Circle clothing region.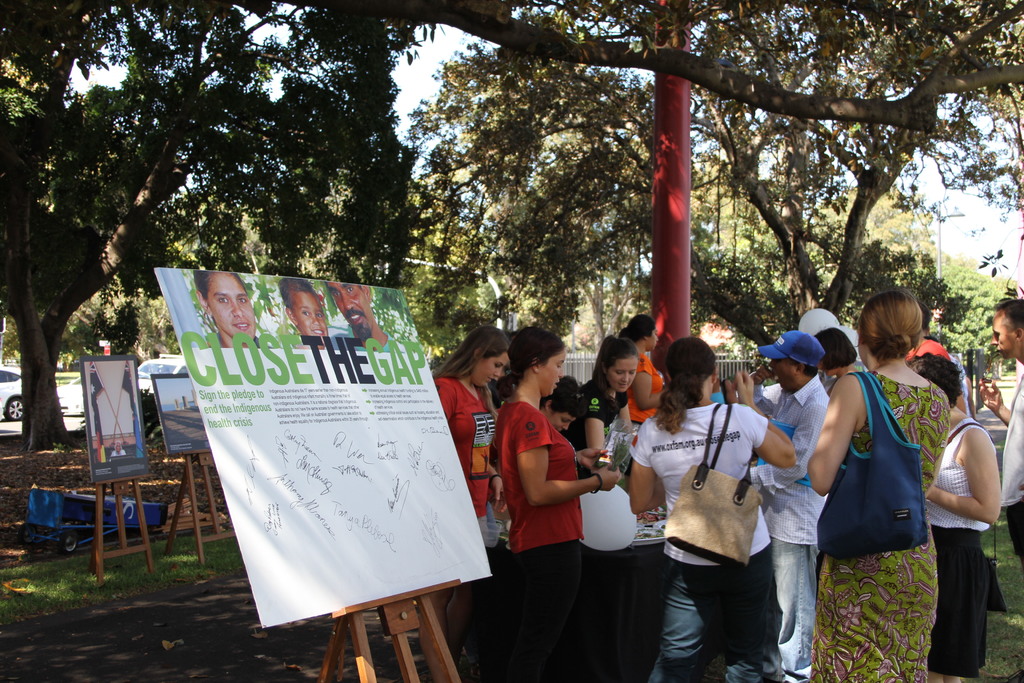
Region: region(500, 394, 579, 548).
